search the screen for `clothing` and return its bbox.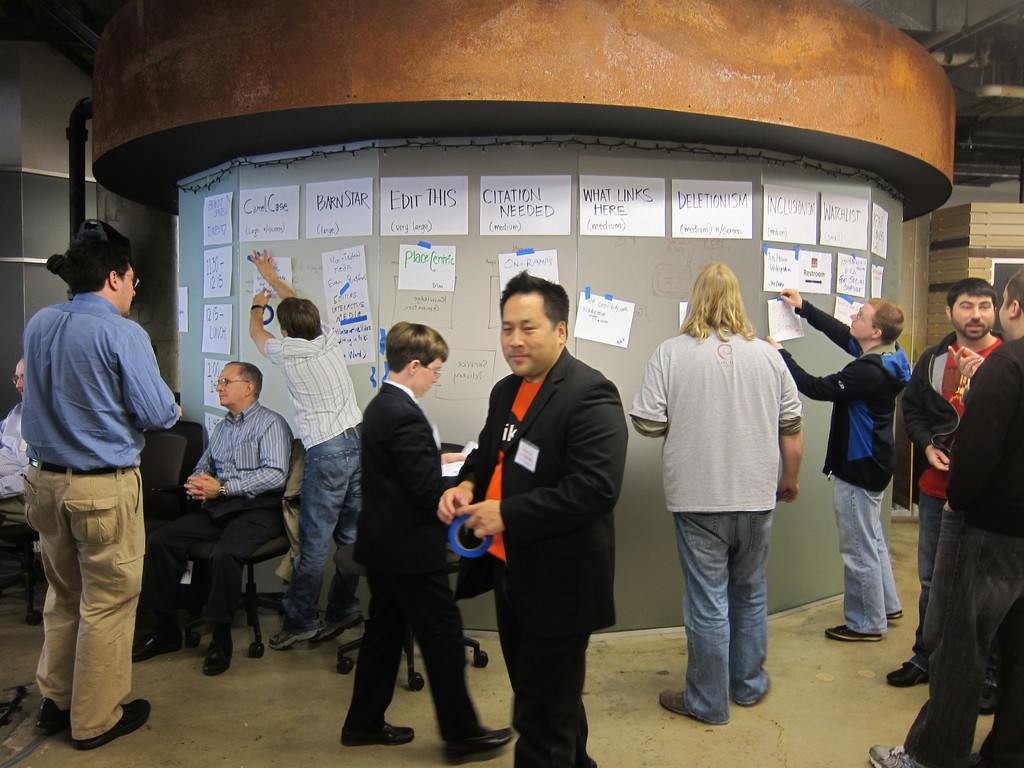
Found: {"x1": 773, "y1": 298, "x2": 913, "y2": 630}.
